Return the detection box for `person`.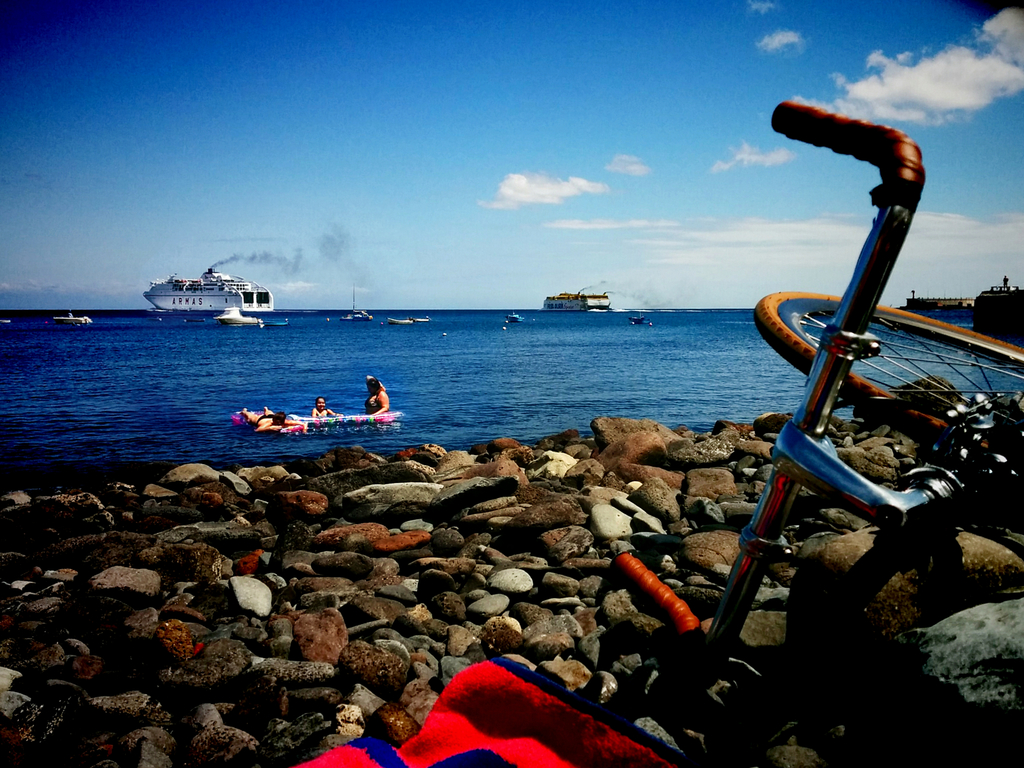
locate(365, 371, 390, 416).
